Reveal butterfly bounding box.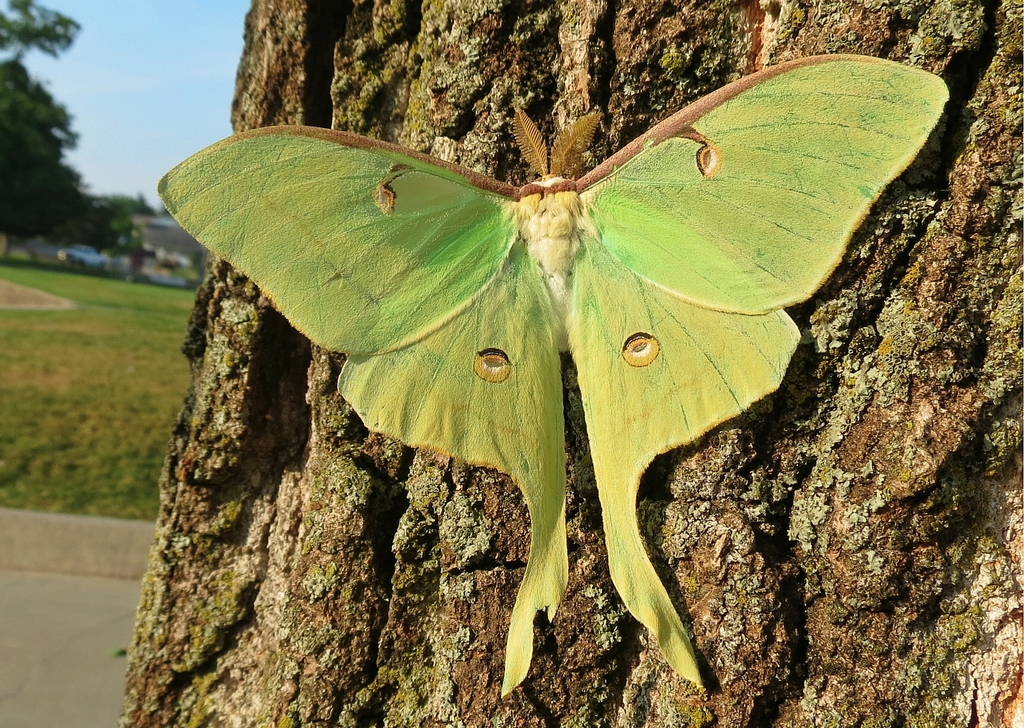
Revealed: <bbox>131, 52, 909, 674</bbox>.
